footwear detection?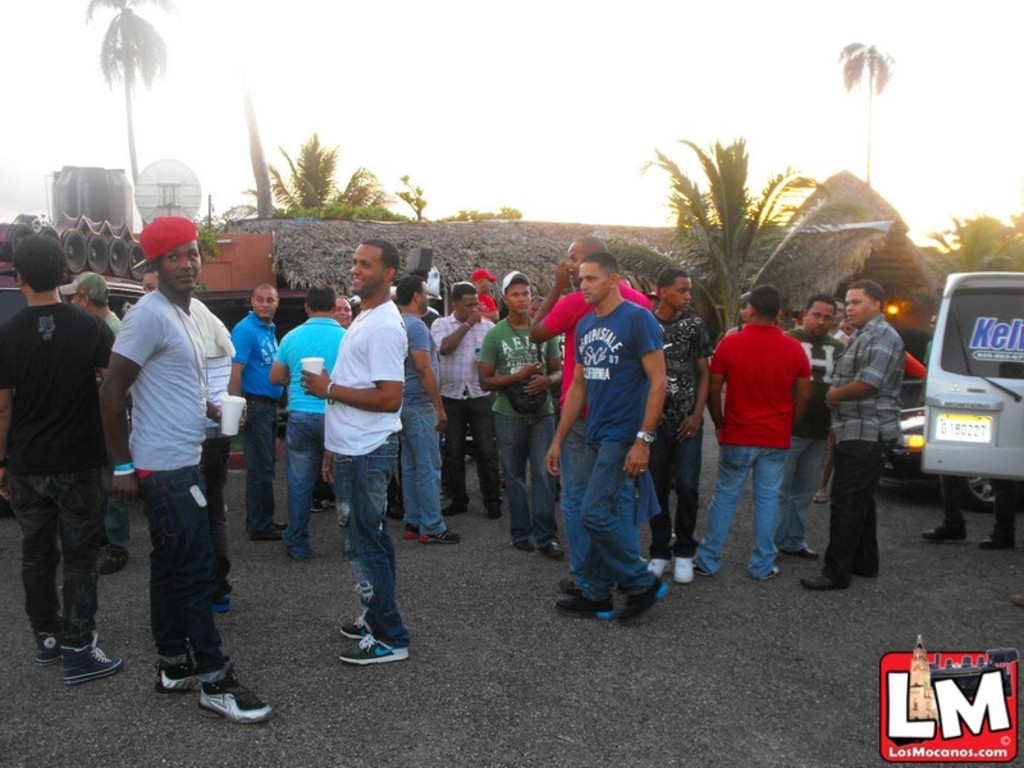
bbox=[543, 540, 562, 559]
